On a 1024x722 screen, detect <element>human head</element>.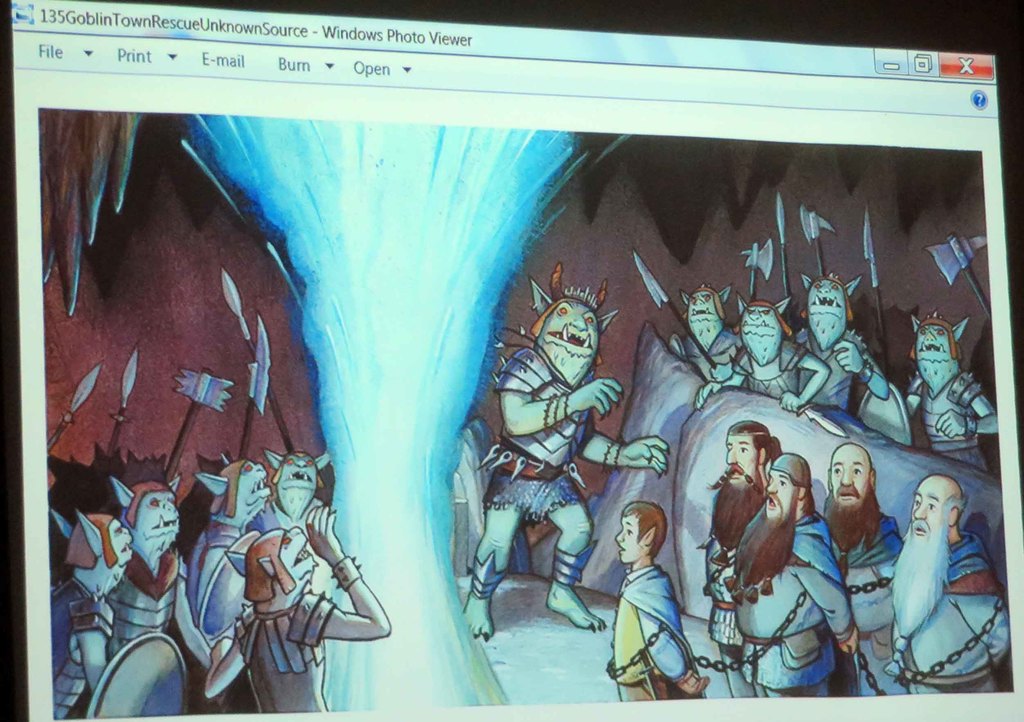
Rect(908, 467, 973, 555).
